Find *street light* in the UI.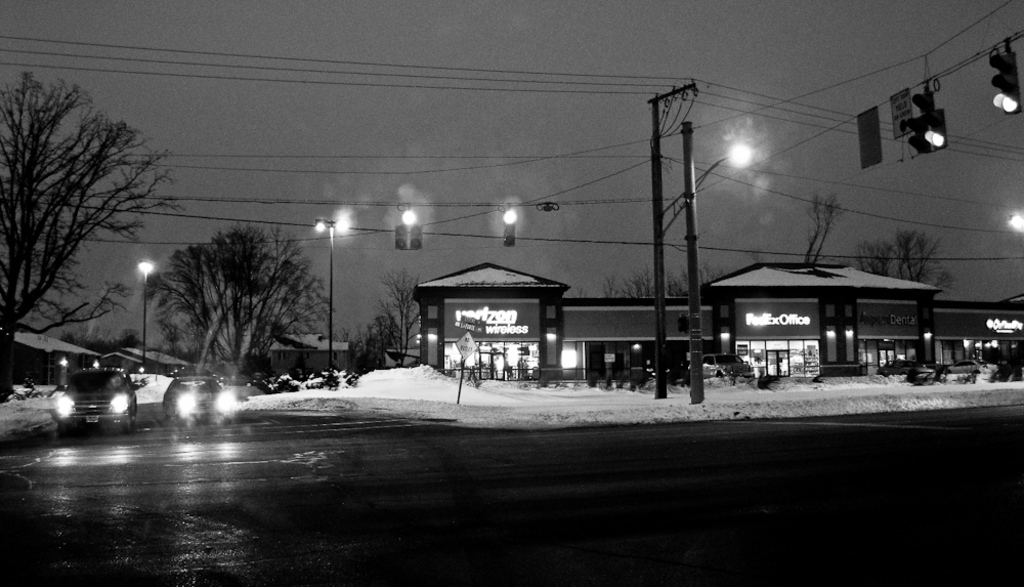
UI element at pyautogui.locateOnScreen(309, 212, 351, 374).
